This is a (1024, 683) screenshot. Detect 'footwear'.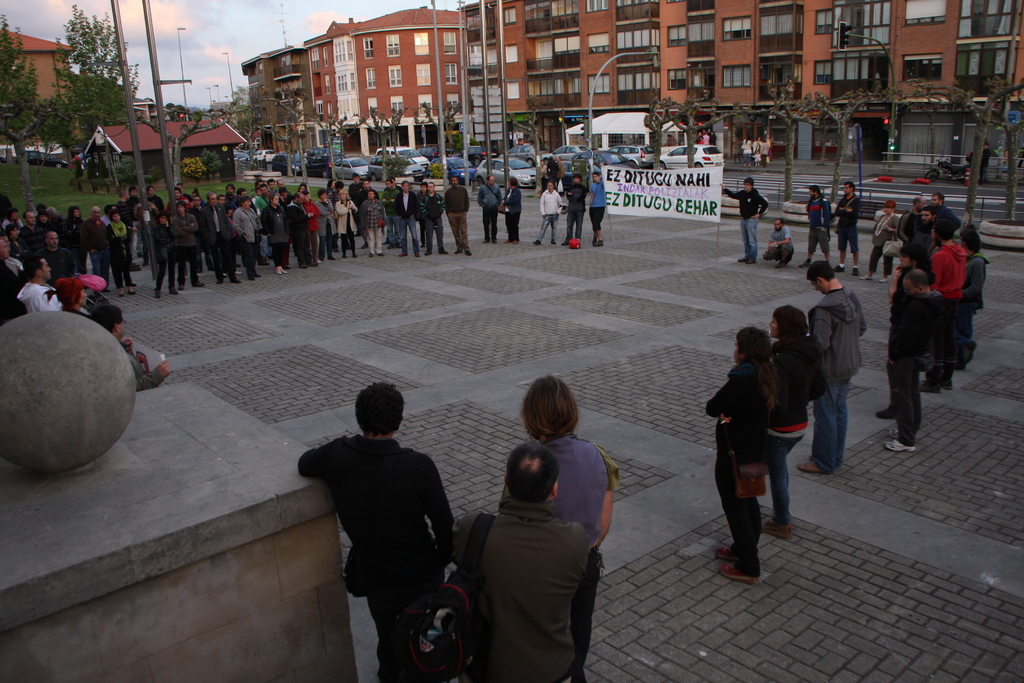
801, 258, 809, 269.
